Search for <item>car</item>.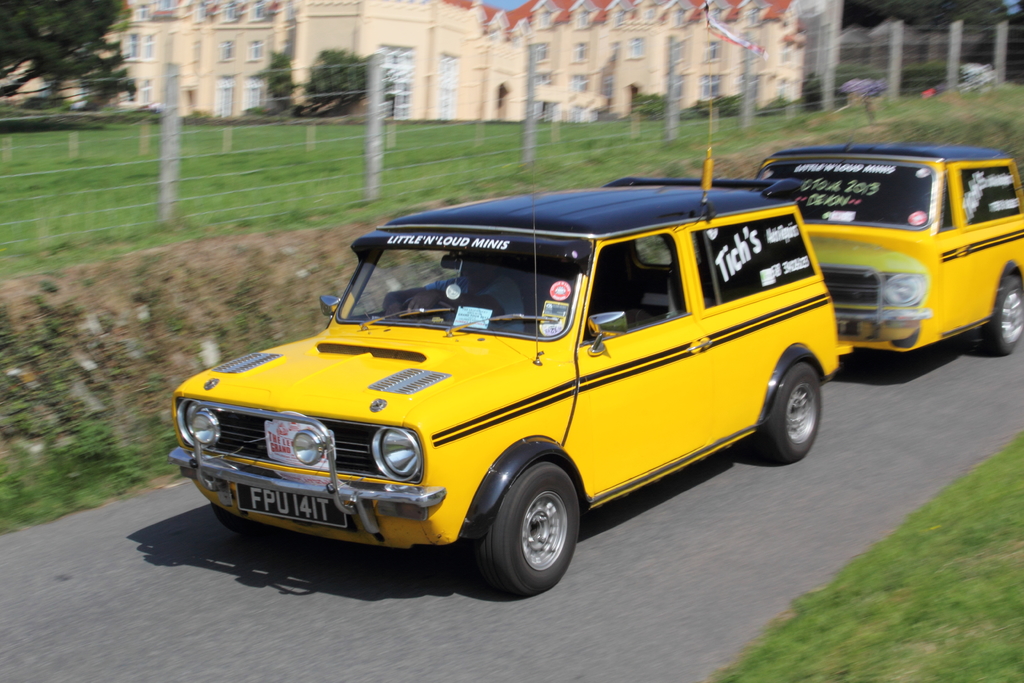
Found at 164, 160, 855, 599.
